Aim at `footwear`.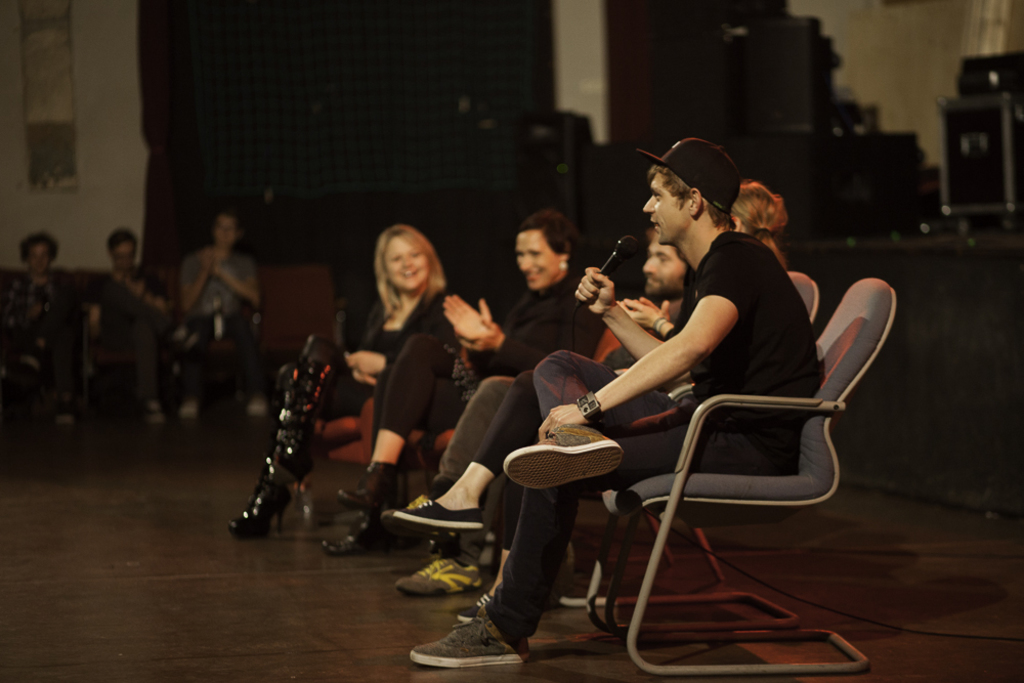
Aimed at (372, 498, 487, 533).
